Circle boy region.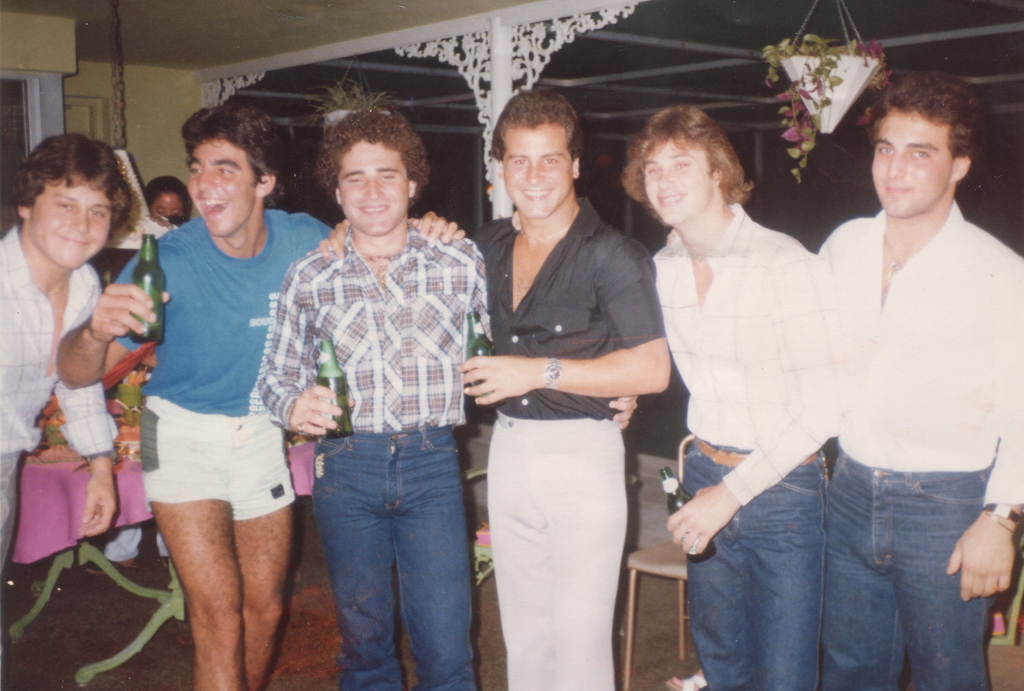
Region: (54, 107, 468, 690).
